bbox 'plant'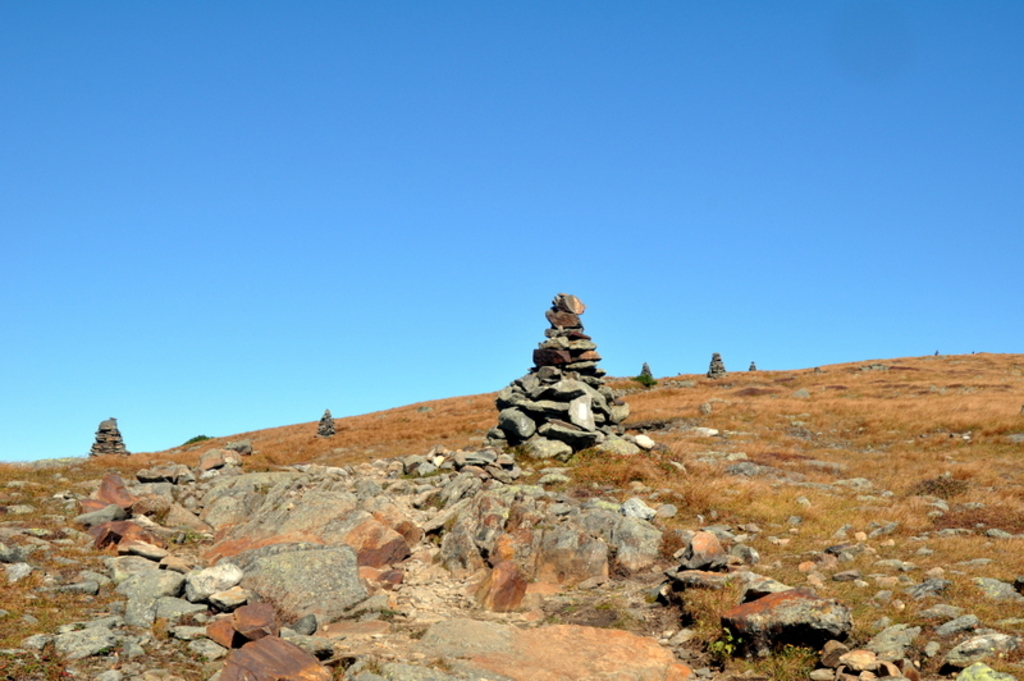
532 611 562 627
